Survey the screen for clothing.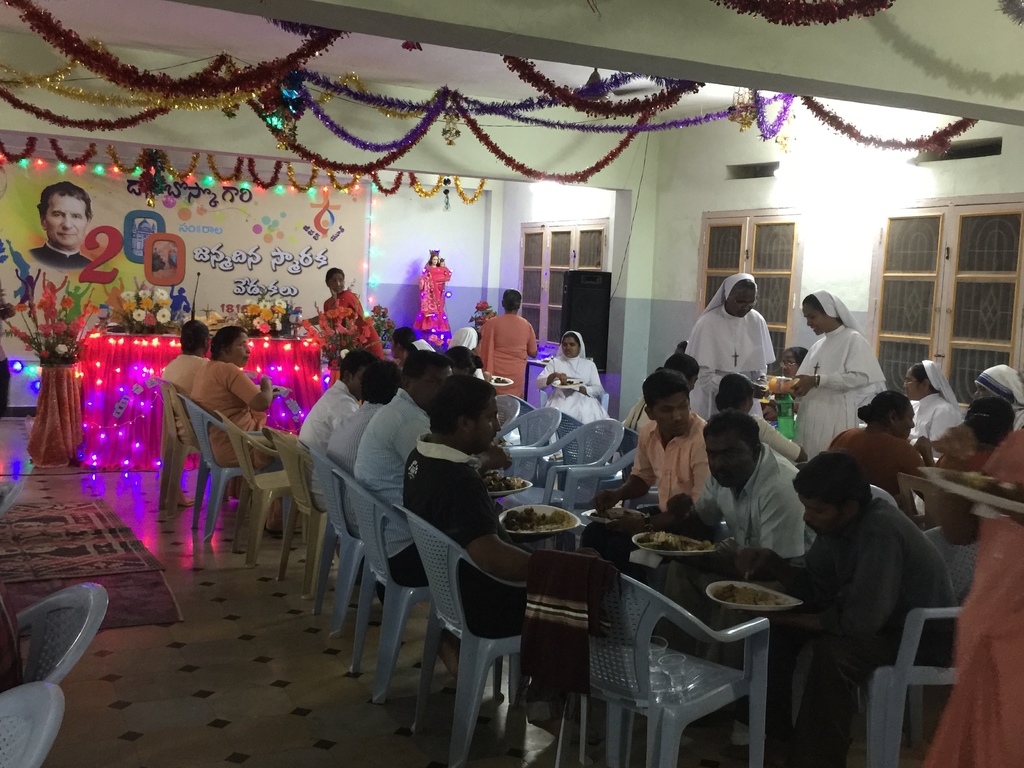
Survey found: {"x1": 540, "y1": 333, "x2": 609, "y2": 422}.
